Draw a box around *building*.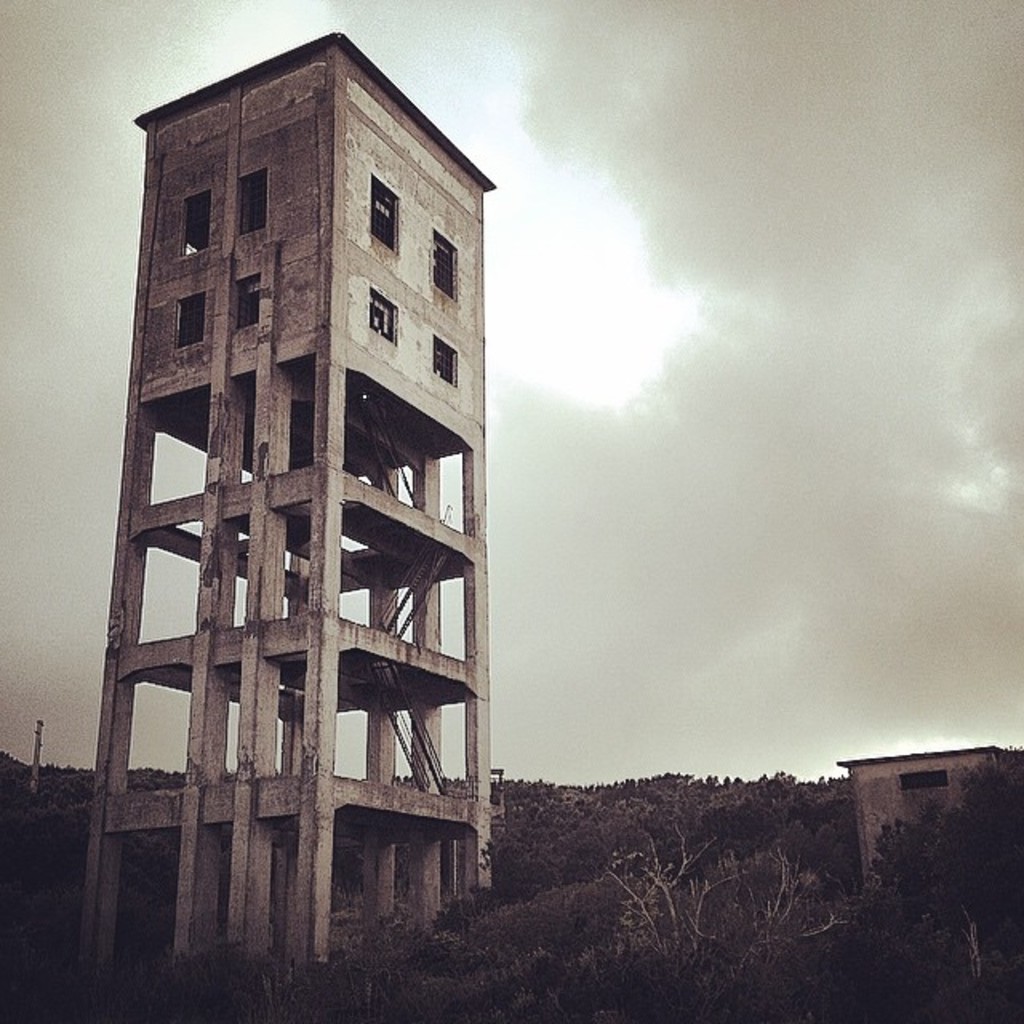
[69,19,499,989].
